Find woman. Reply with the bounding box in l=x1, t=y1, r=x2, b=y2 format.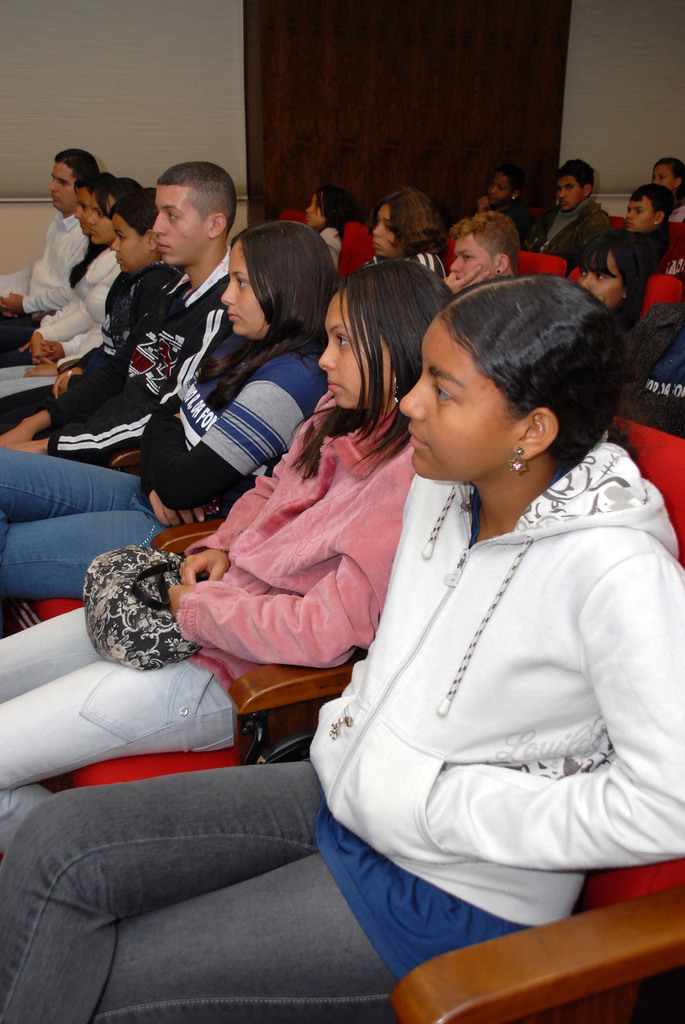
l=5, t=188, r=159, b=426.
